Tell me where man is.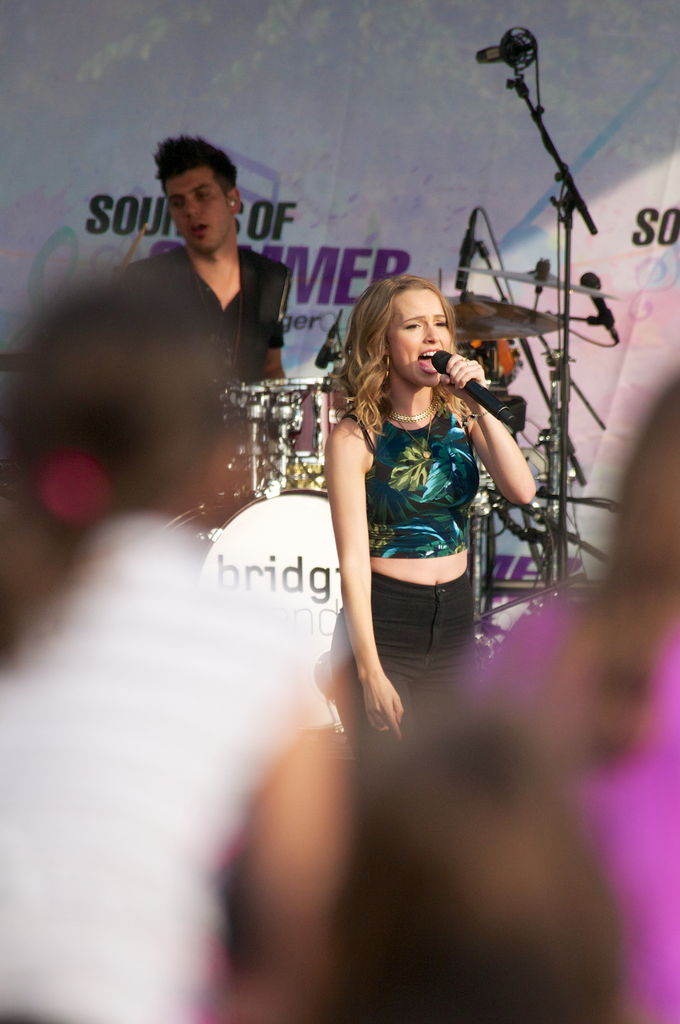
man is at box=[44, 130, 327, 532].
